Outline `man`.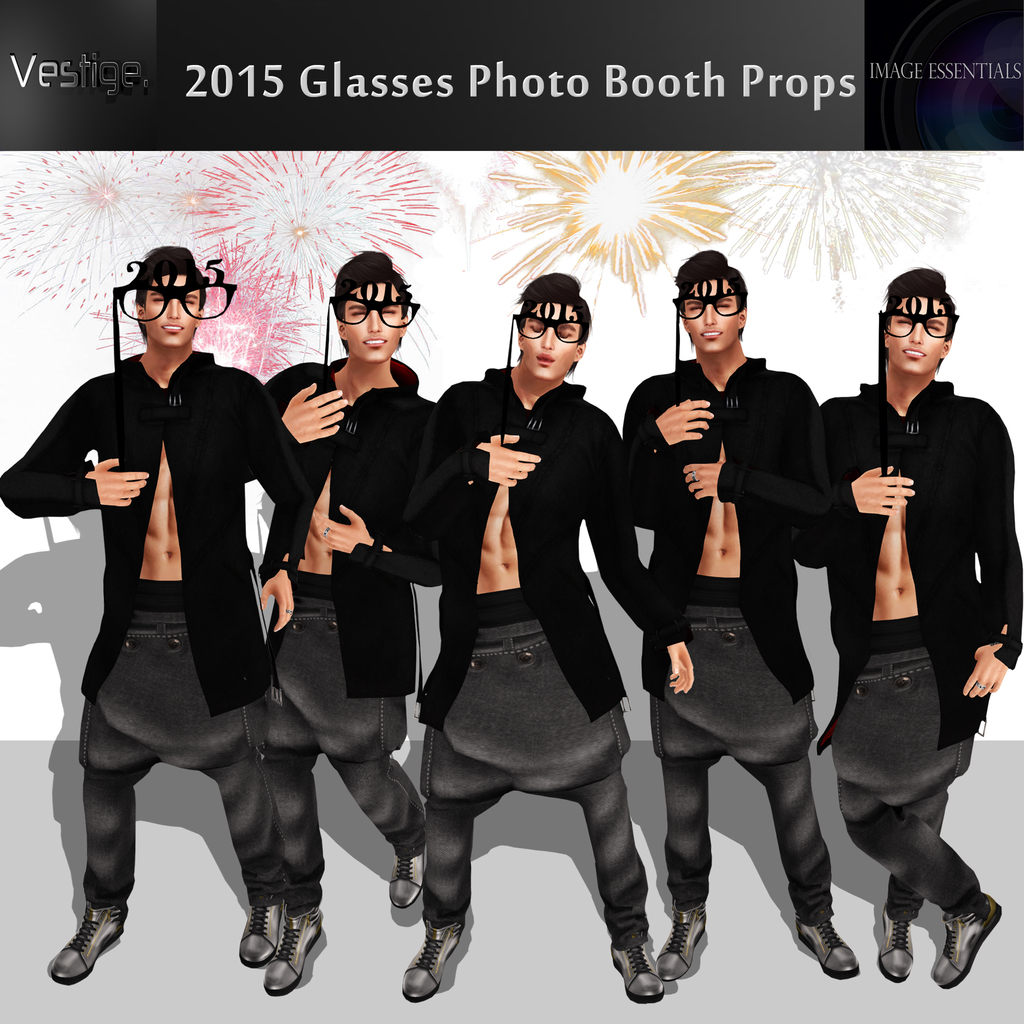
Outline: {"left": 404, "top": 274, "right": 692, "bottom": 1007}.
